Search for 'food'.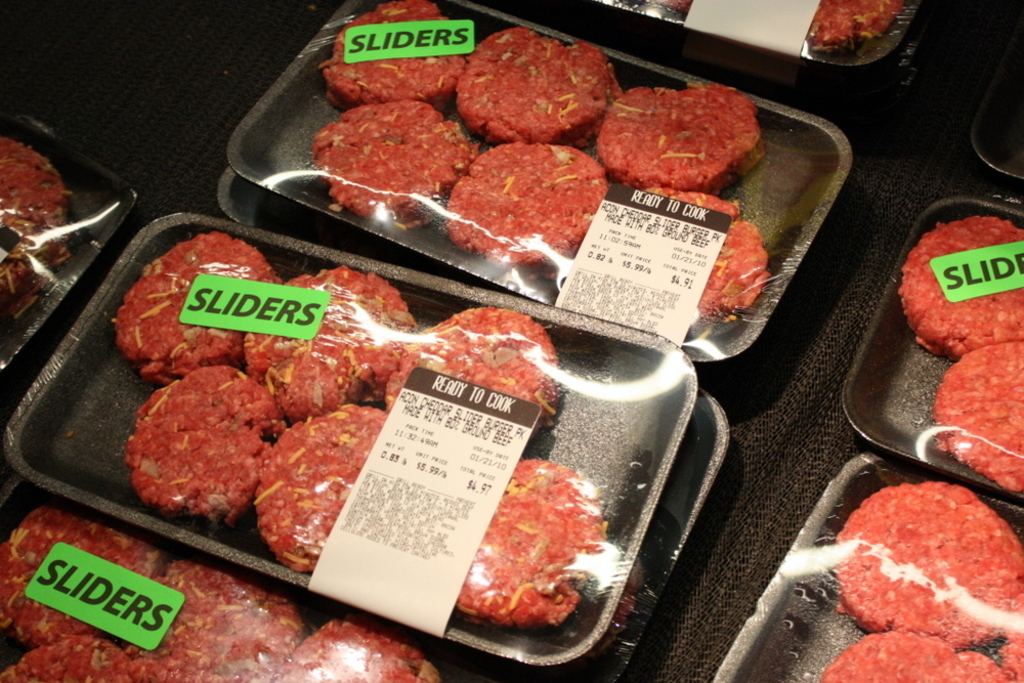
Found at rect(998, 631, 1023, 679).
